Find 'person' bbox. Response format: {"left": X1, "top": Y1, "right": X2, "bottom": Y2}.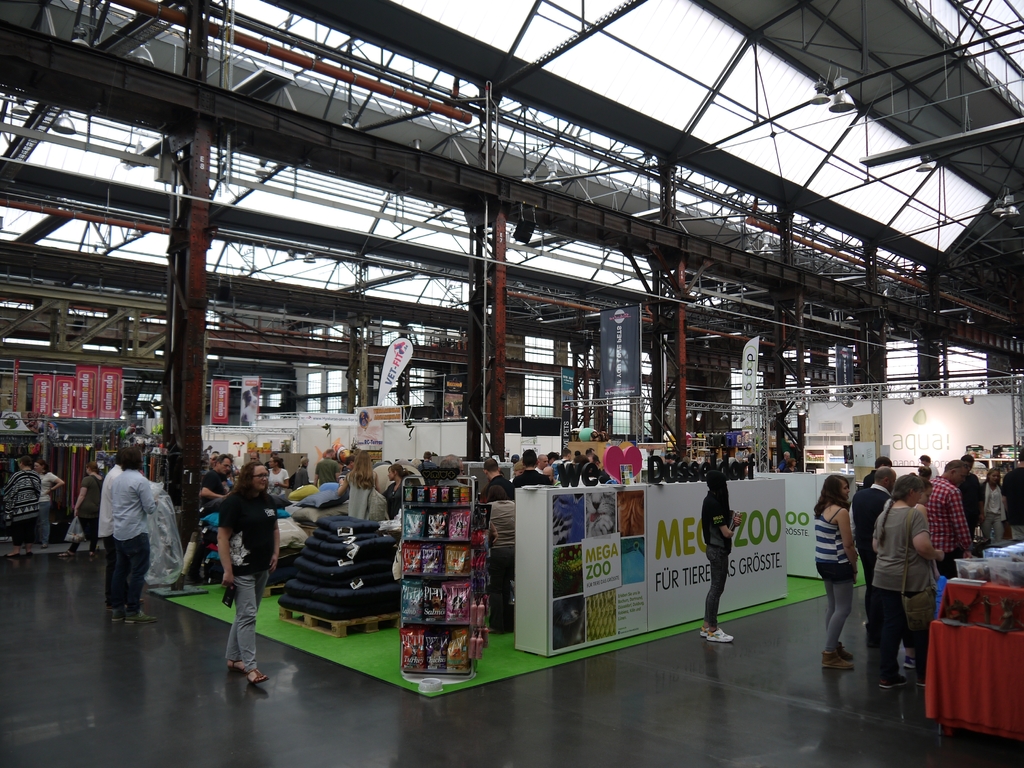
{"left": 30, "top": 456, "right": 65, "bottom": 548}.
